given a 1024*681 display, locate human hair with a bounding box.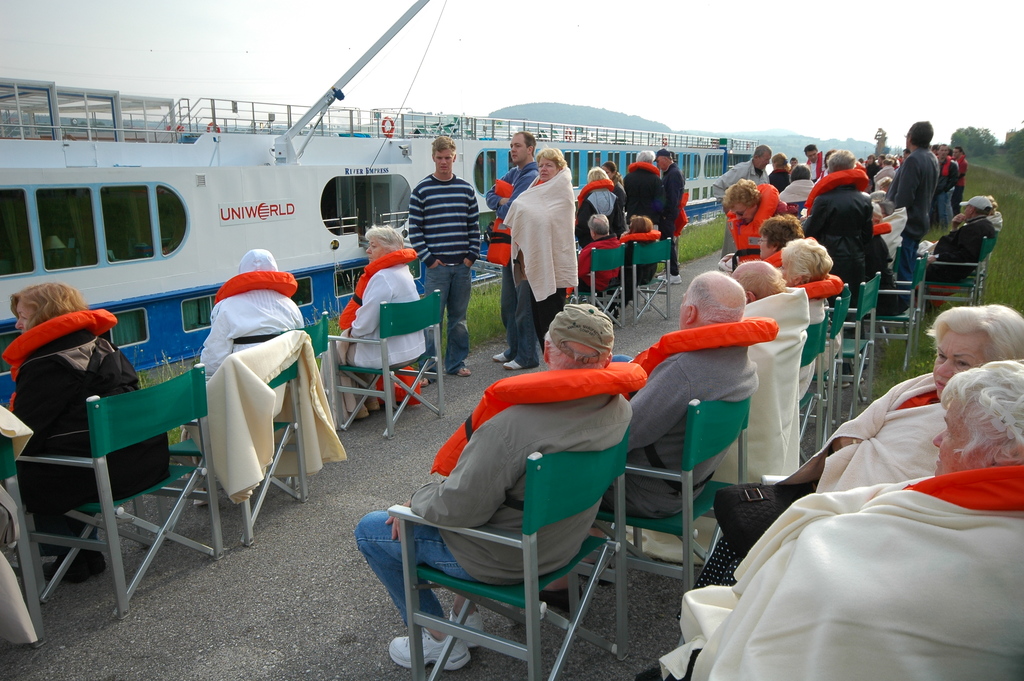
Located: [left=828, top=145, right=857, bottom=167].
